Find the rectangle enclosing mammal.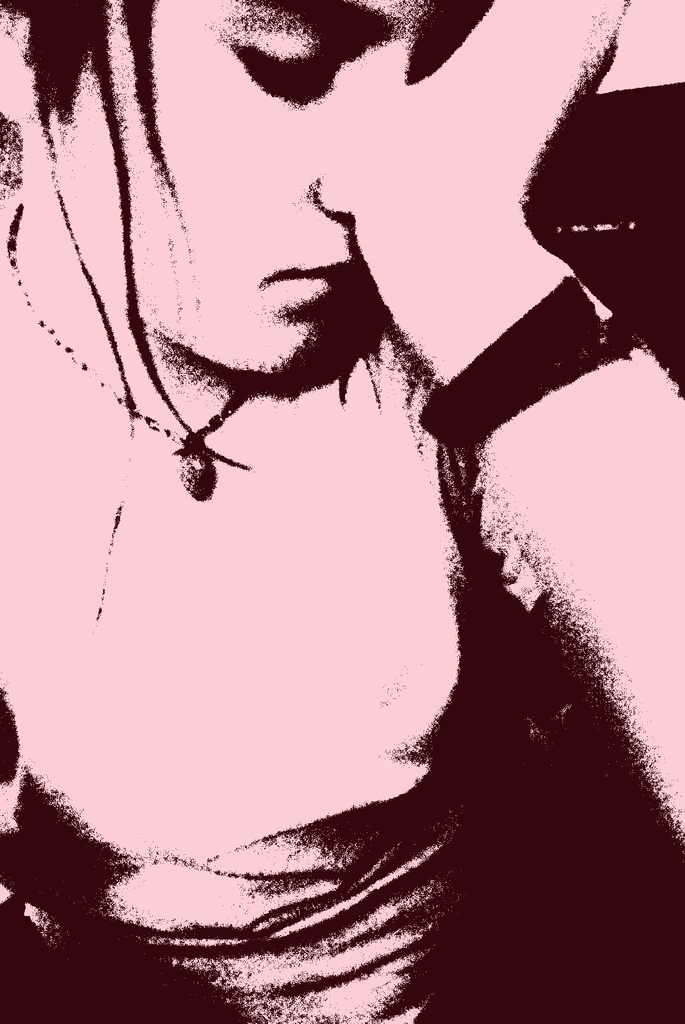
[x1=0, y1=0, x2=684, y2=1022].
